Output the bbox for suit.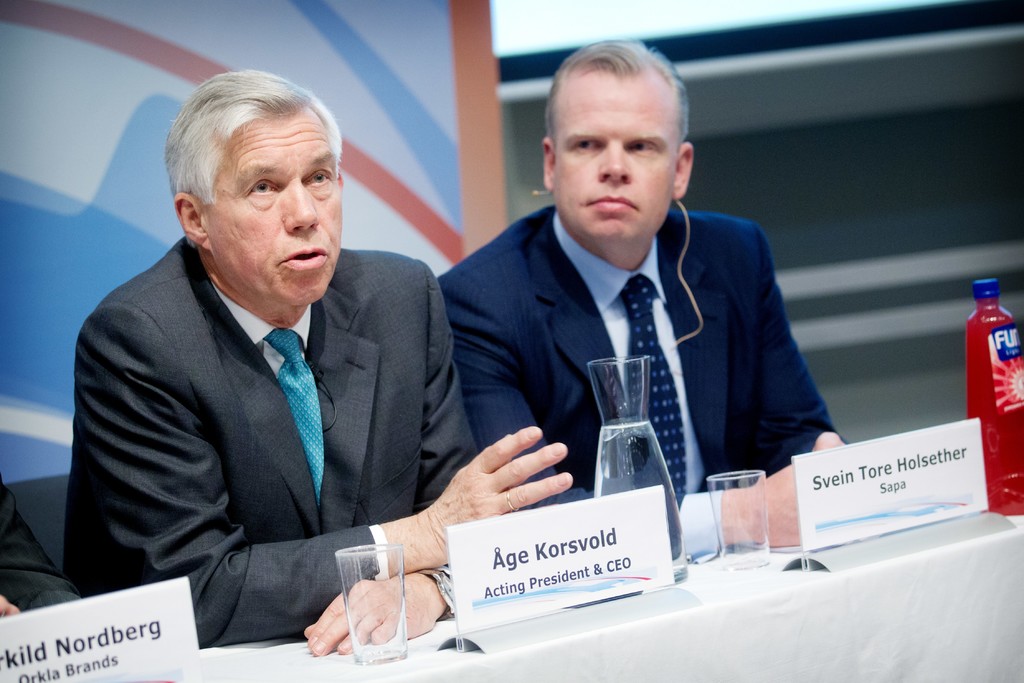
detection(0, 468, 79, 620).
